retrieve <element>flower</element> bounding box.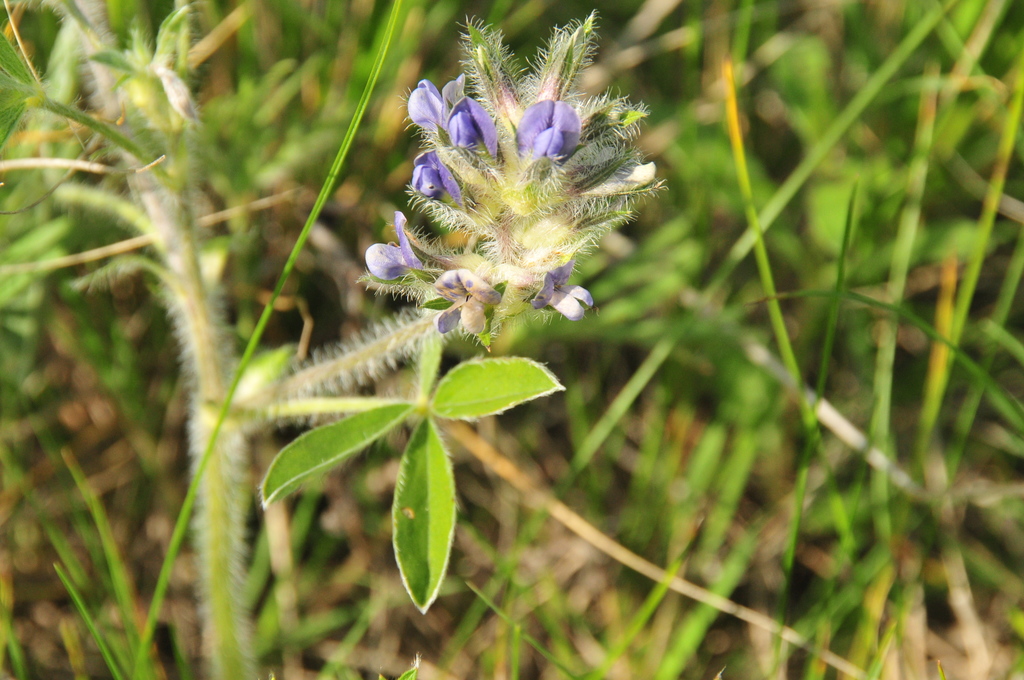
Bounding box: 372:17:668:341.
